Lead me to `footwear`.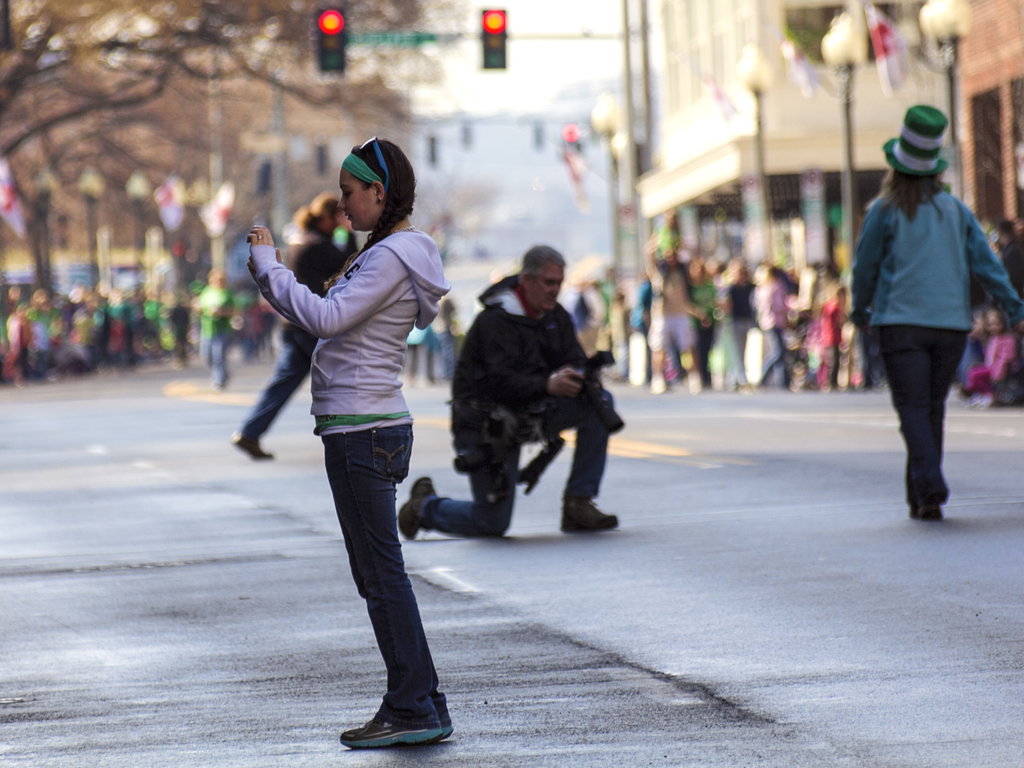
Lead to BBox(905, 504, 940, 523).
